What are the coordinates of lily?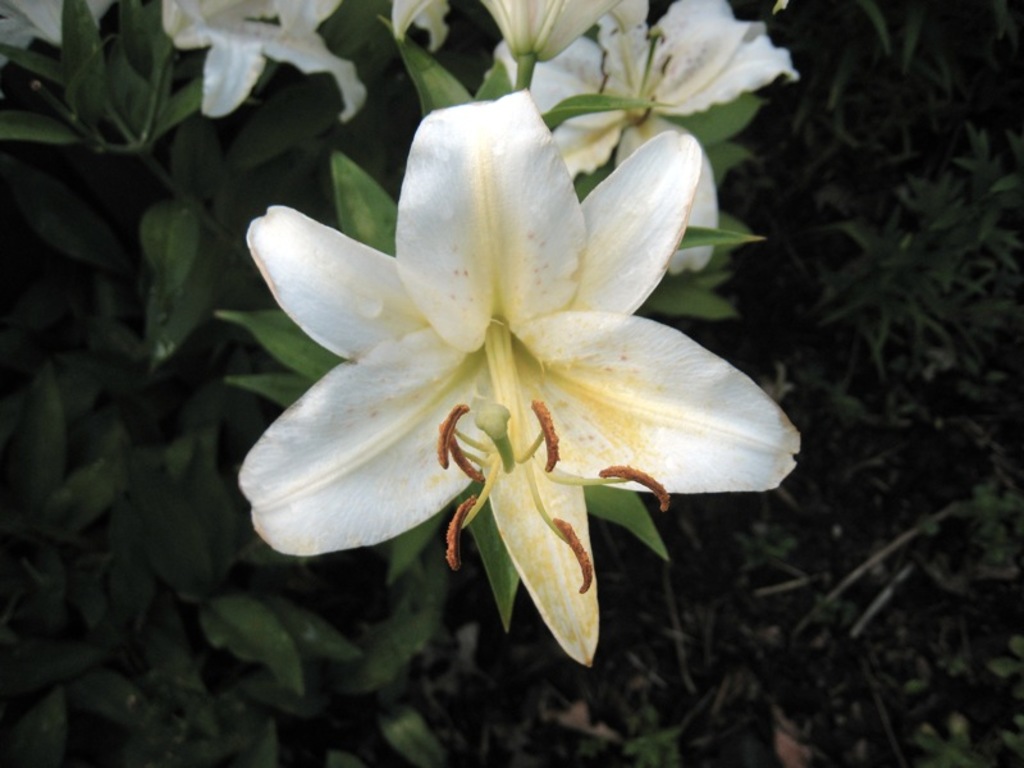
crop(233, 90, 805, 671).
